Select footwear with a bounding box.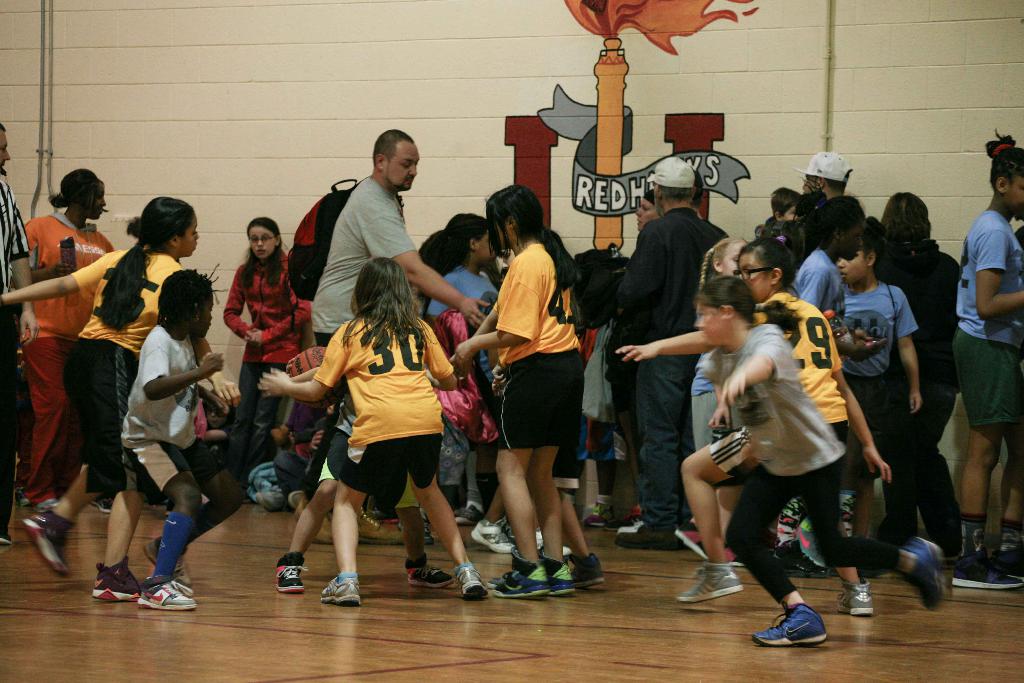
box(90, 495, 111, 515).
